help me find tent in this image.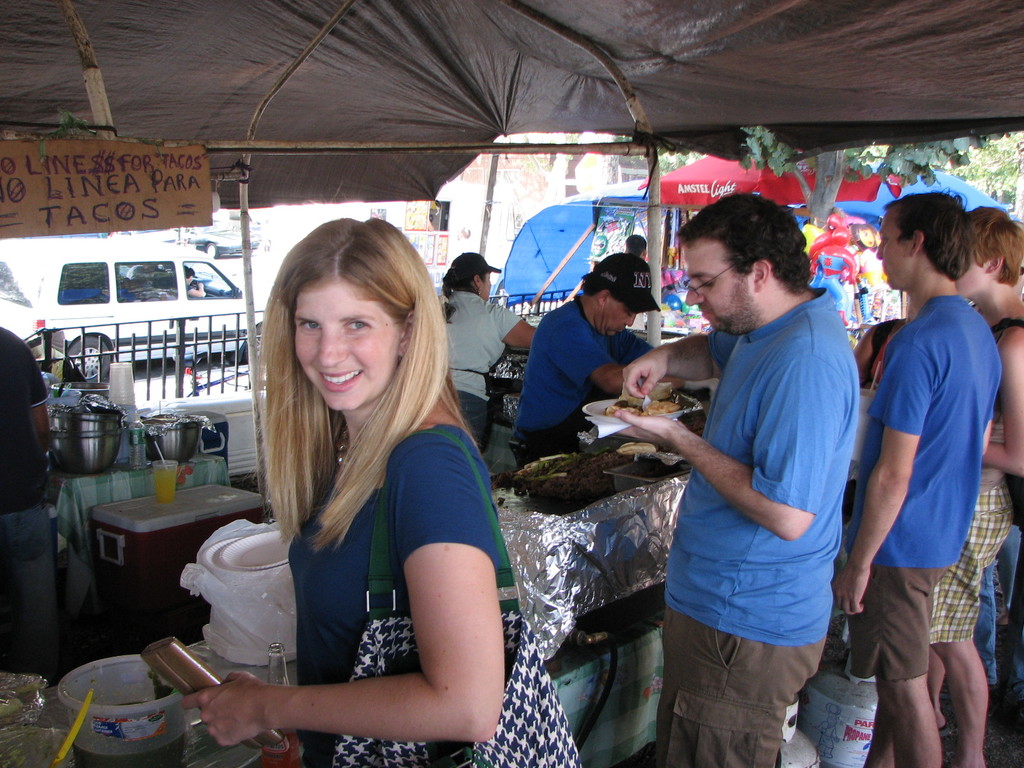
Found it: box=[479, 188, 657, 326].
